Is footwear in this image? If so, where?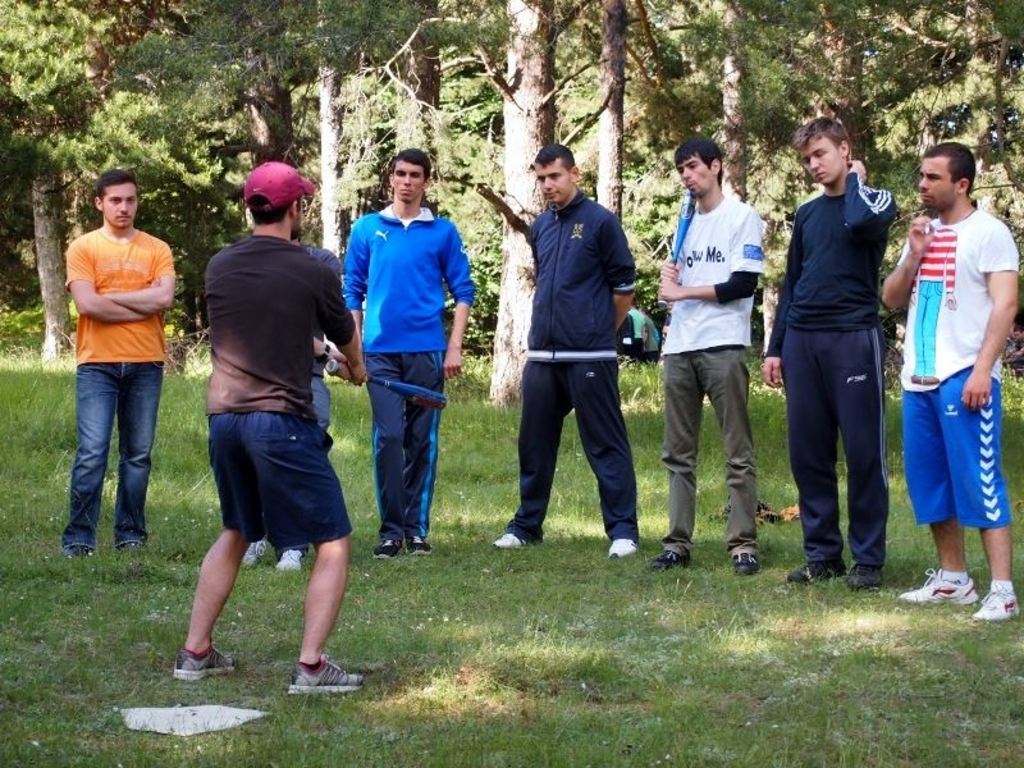
Yes, at x1=648, y1=547, x2=687, y2=575.
